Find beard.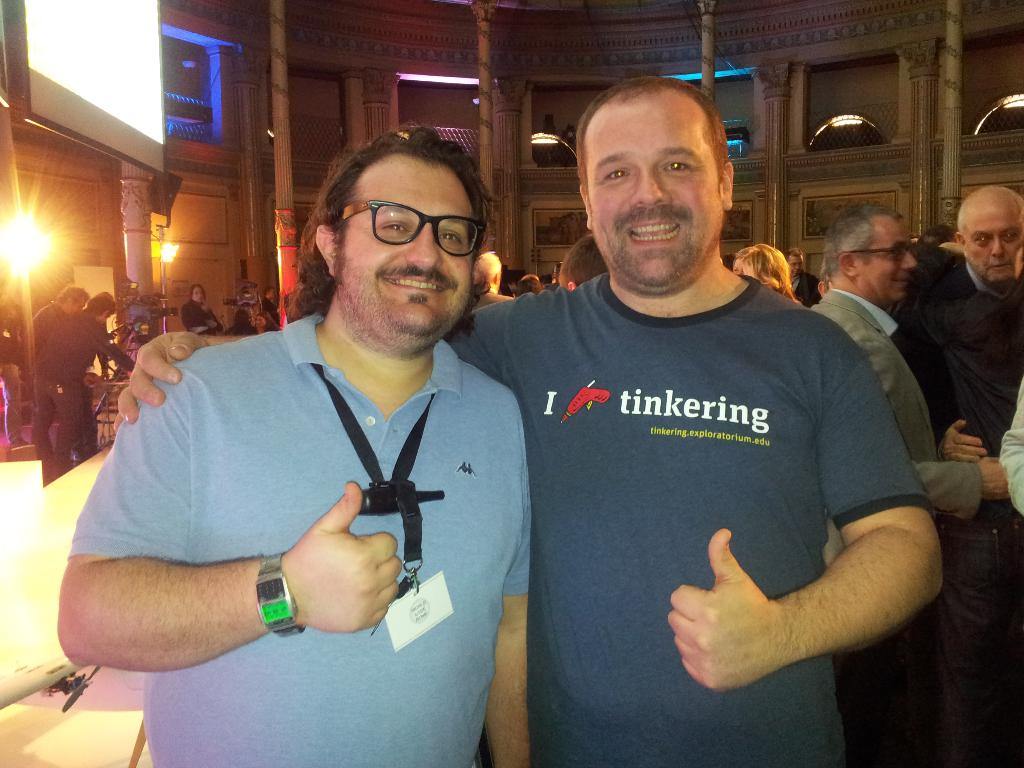
bbox=[599, 225, 715, 294].
